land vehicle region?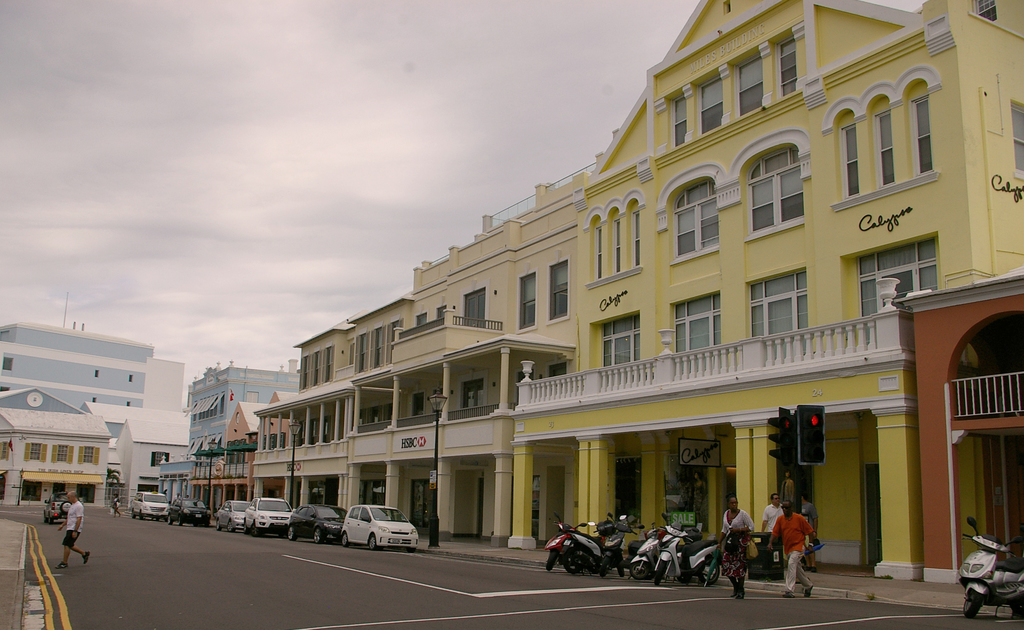
crop(288, 504, 349, 546)
